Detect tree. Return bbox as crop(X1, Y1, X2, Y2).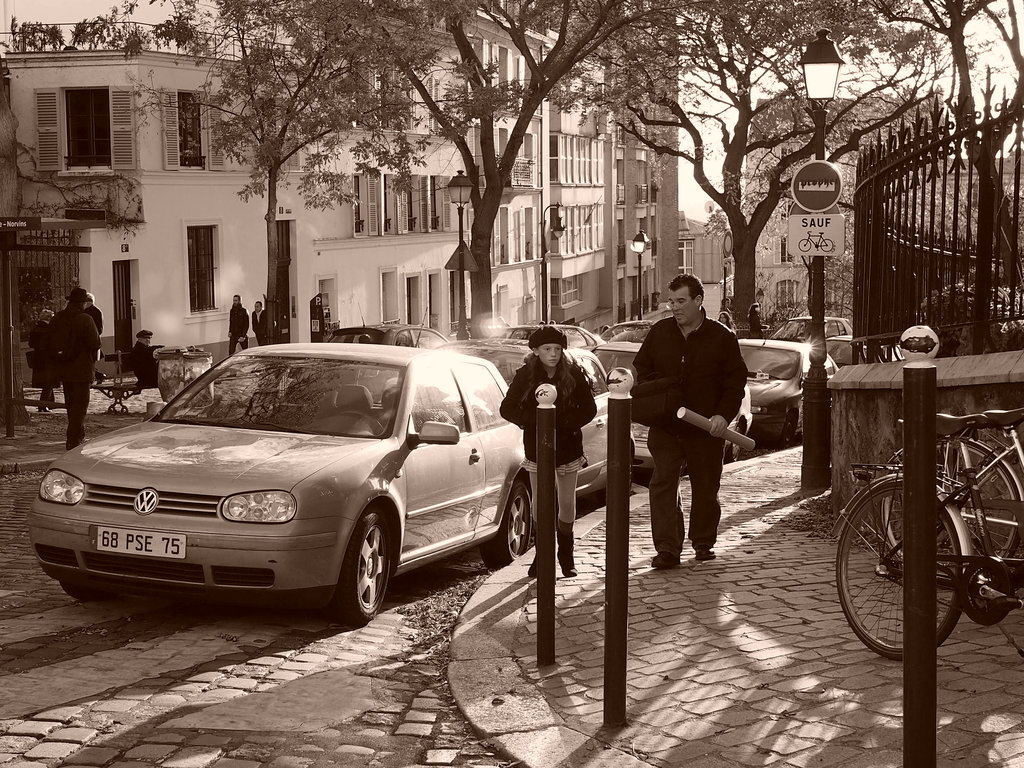
crop(380, 0, 689, 399).
